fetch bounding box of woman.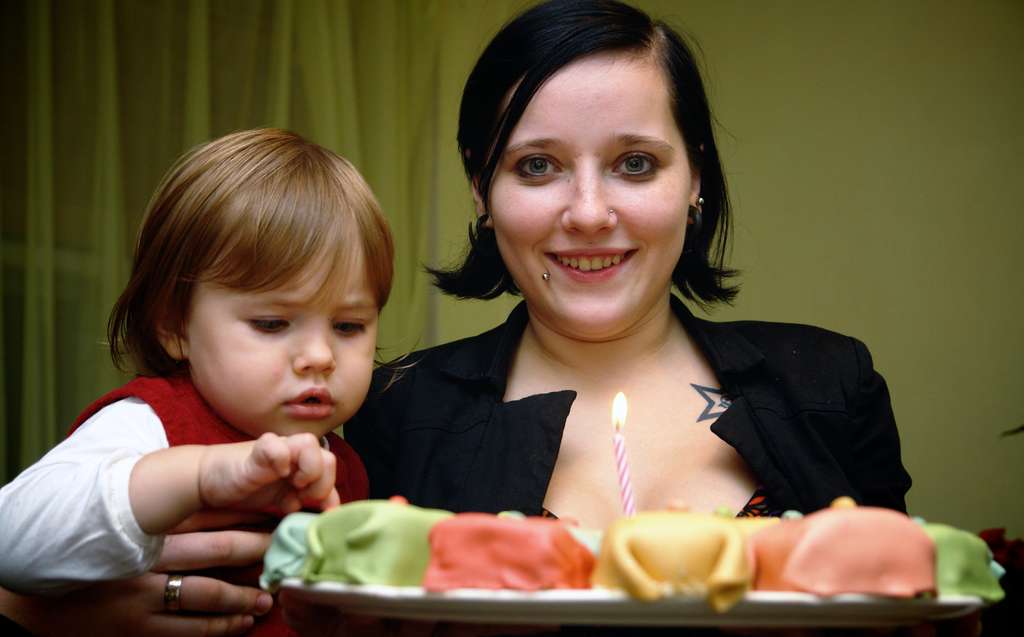
Bbox: bbox=(339, 10, 901, 590).
